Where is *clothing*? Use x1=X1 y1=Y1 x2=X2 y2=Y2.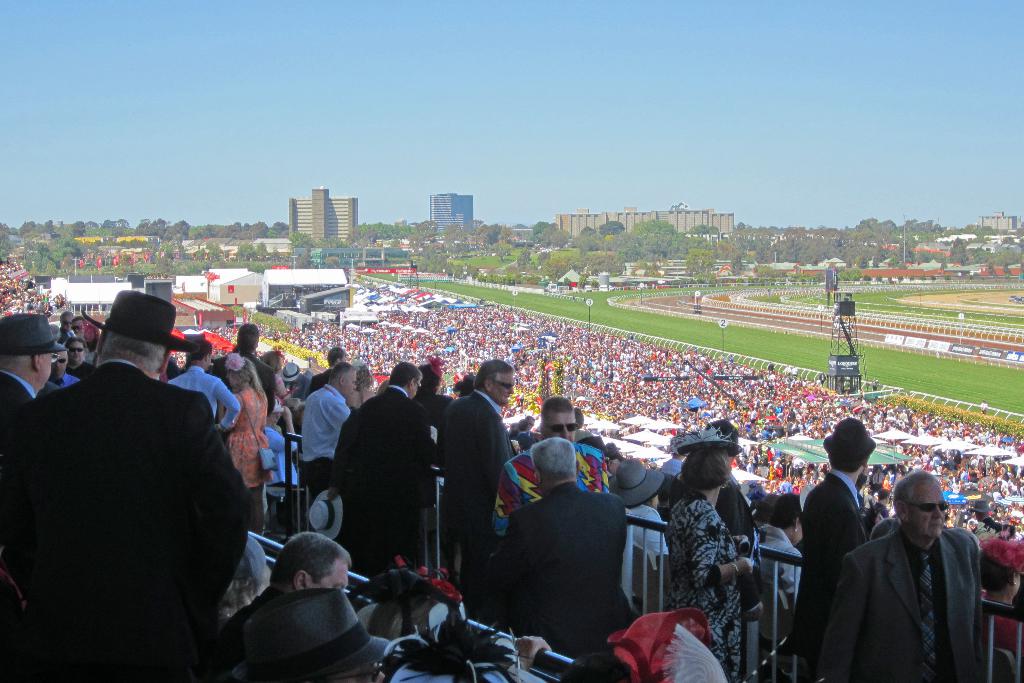
x1=490 y1=453 x2=608 y2=547.
